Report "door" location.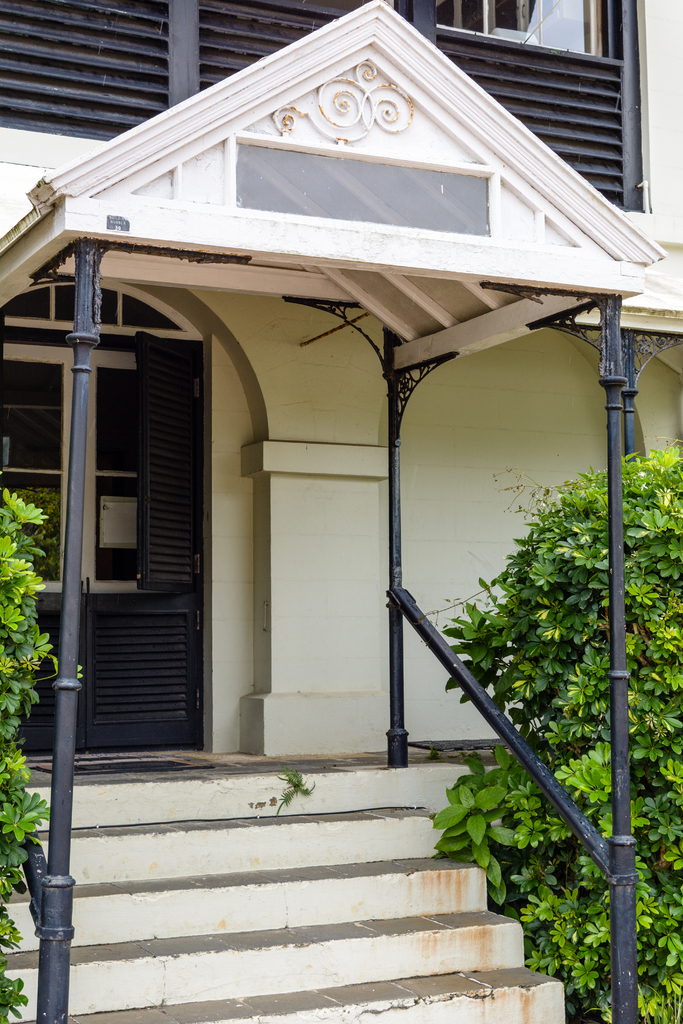
Report: [left=0, top=364, right=74, bottom=586].
